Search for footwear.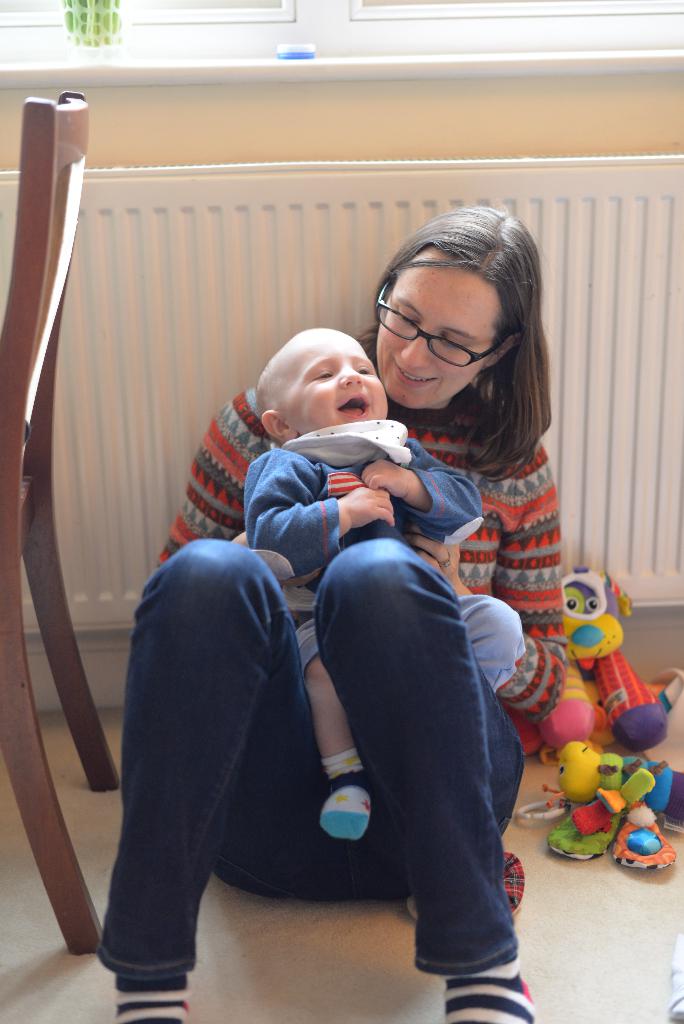
Found at <region>443, 968, 535, 1023</region>.
